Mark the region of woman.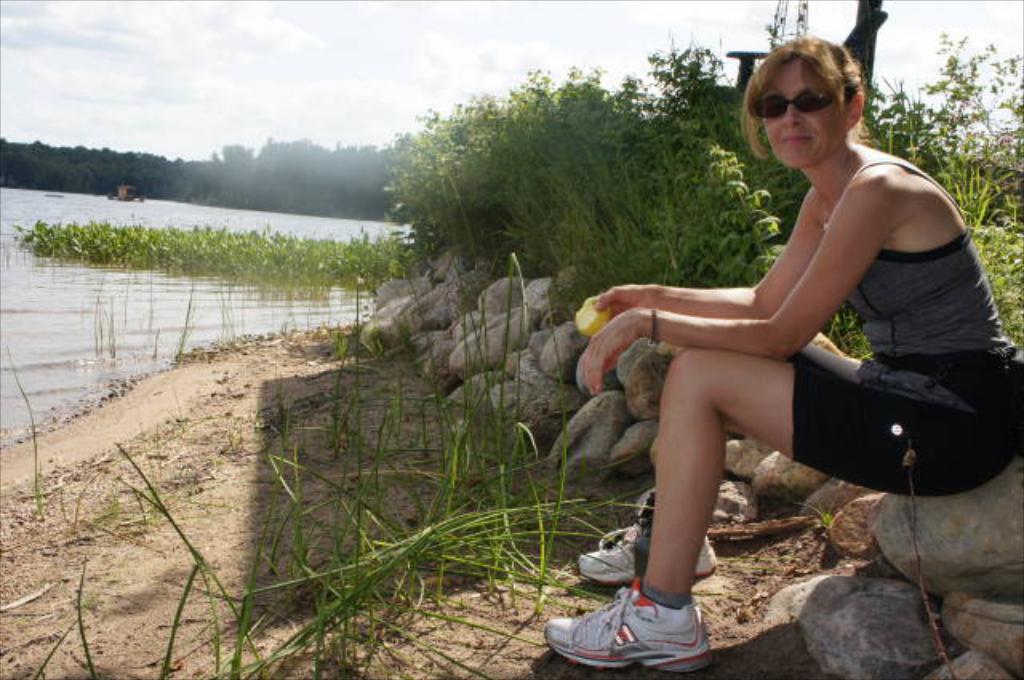
Region: 595/24/982/630.
